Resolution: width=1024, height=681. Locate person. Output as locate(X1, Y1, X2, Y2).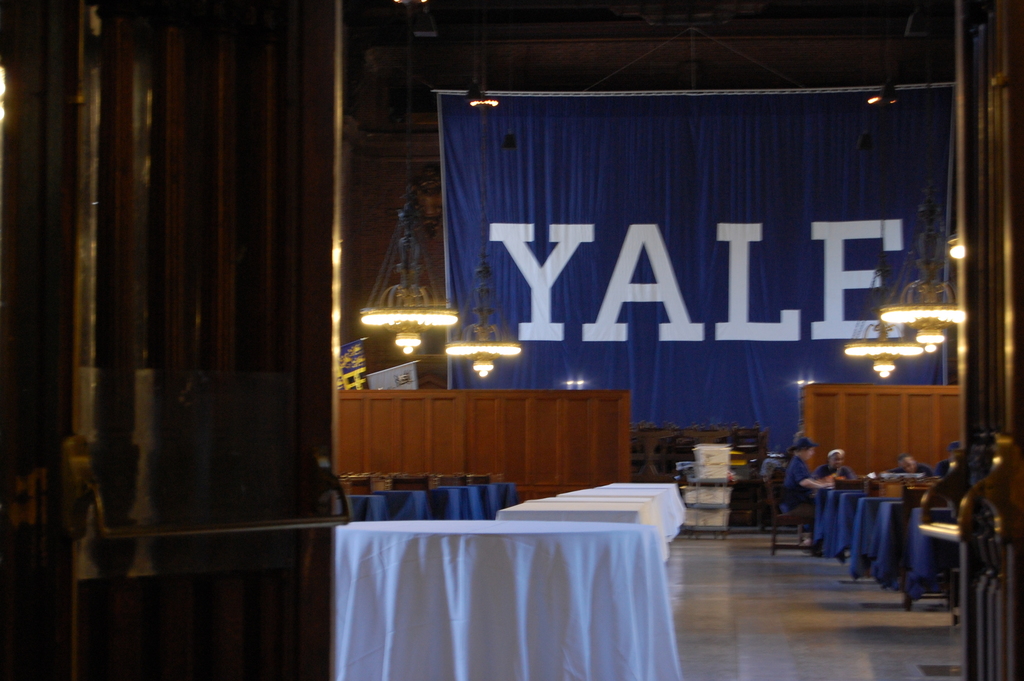
locate(814, 448, 854, 483).
